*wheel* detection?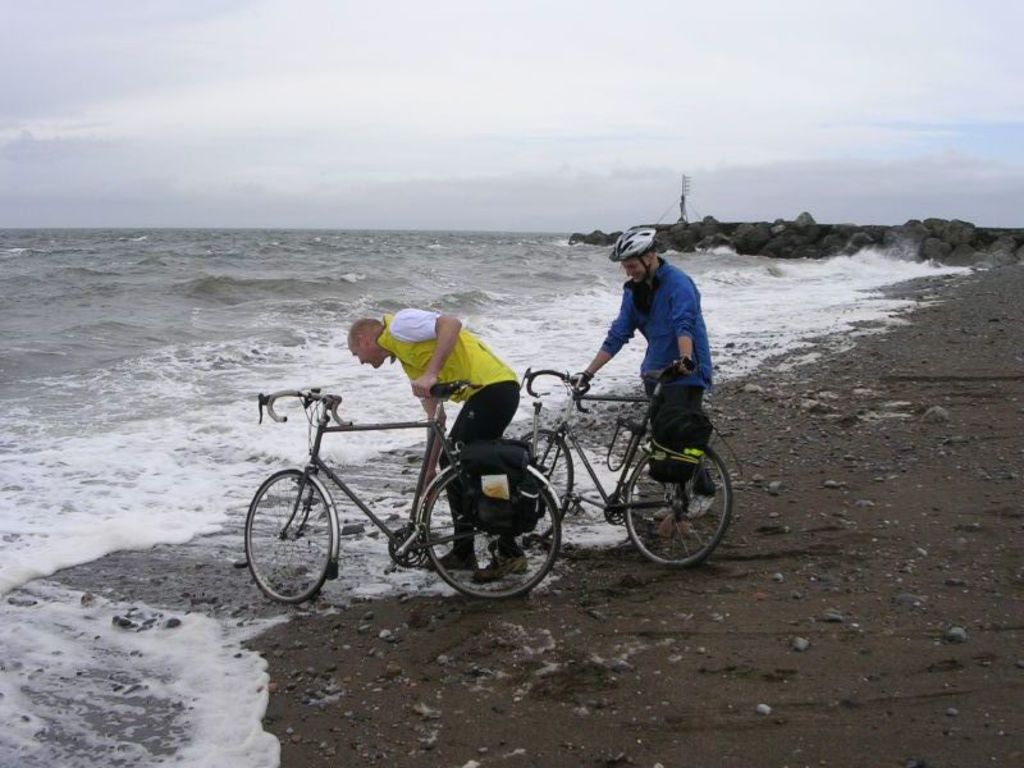
260,475,330,603
